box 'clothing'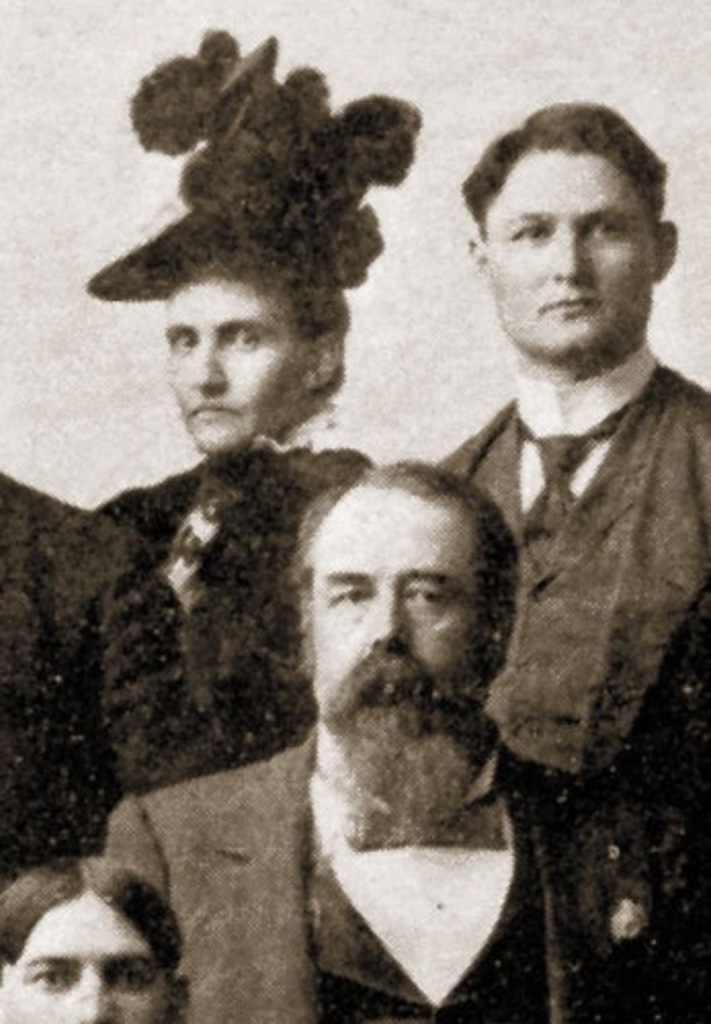
detection(39, 424, 387, 797)
